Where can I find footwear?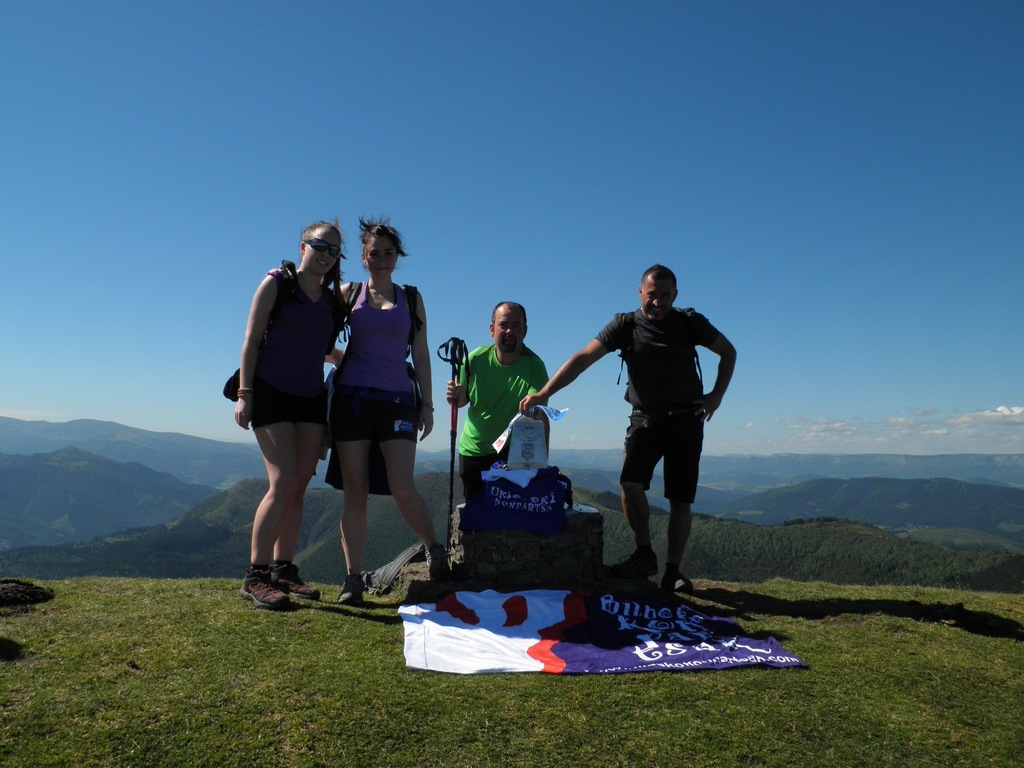
You can find it at rect(659, 572, 672, 611).
